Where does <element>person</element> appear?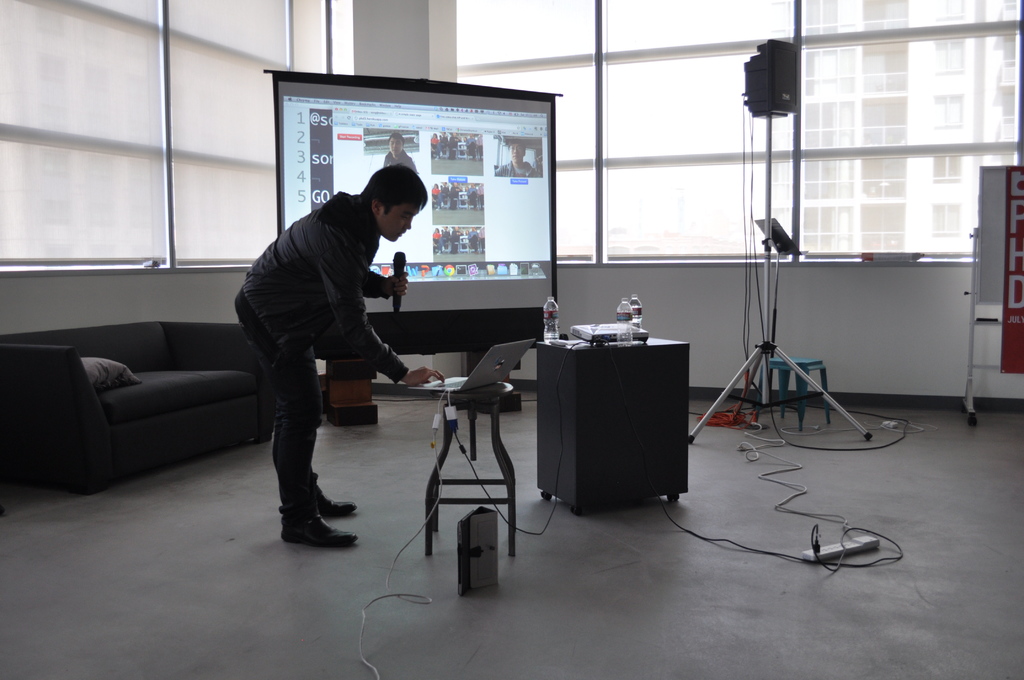
Appears at l=239, t=137, r=422, b=553.
